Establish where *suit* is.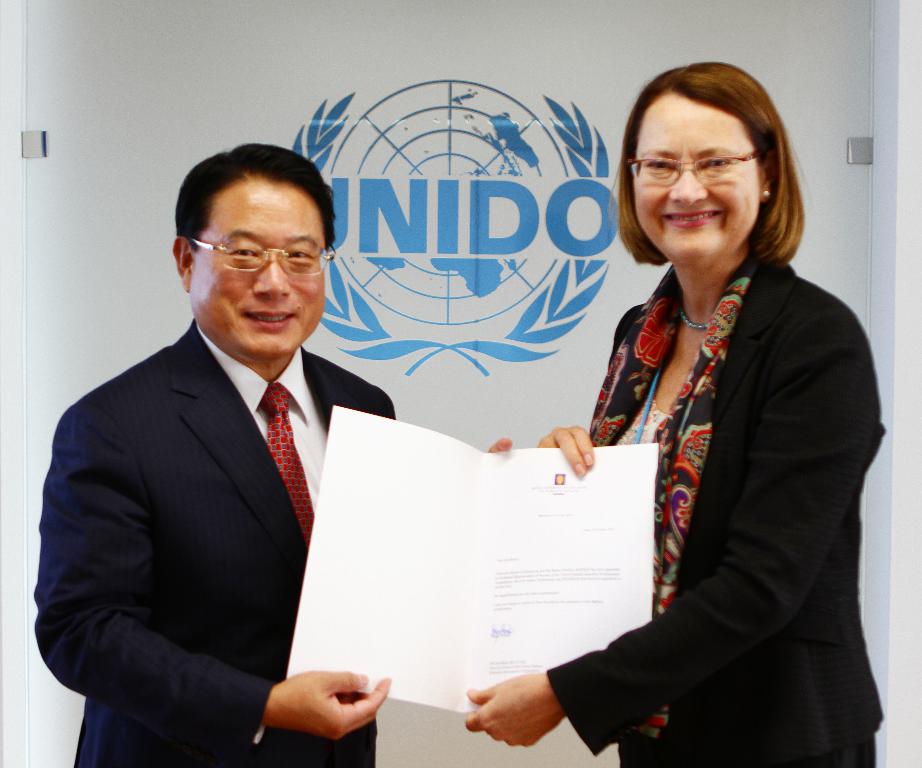
Established at (left=36, top=221, right=424, bottom=763).
